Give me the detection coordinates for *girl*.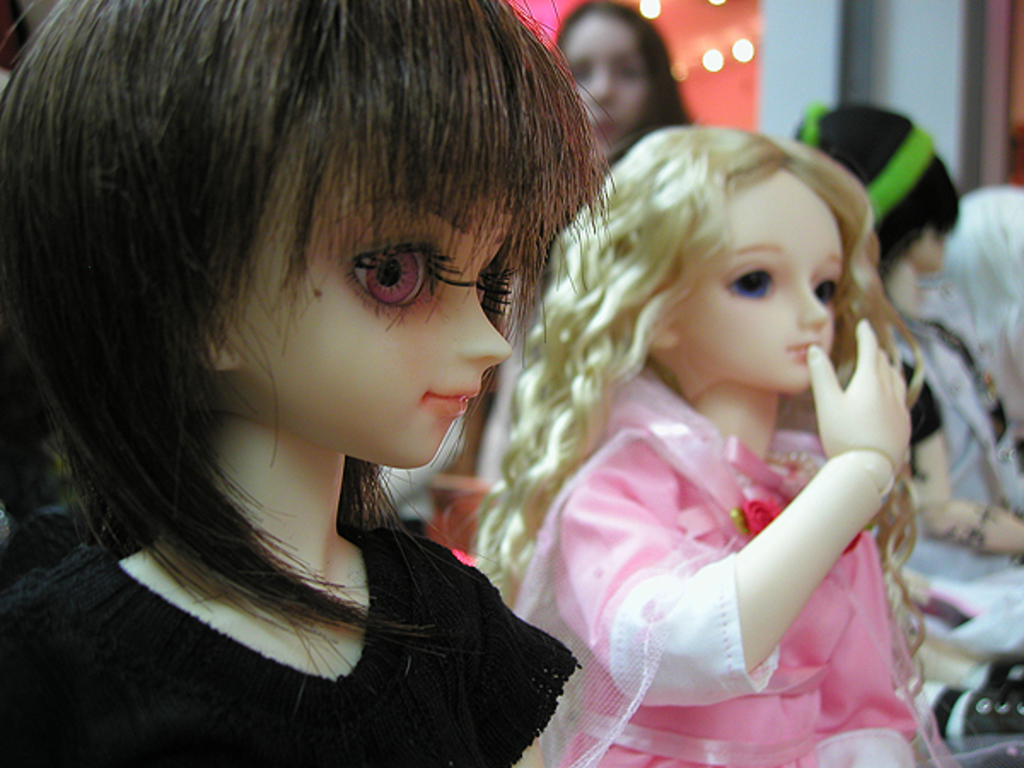
select_region(555, 0, 700, 179).
